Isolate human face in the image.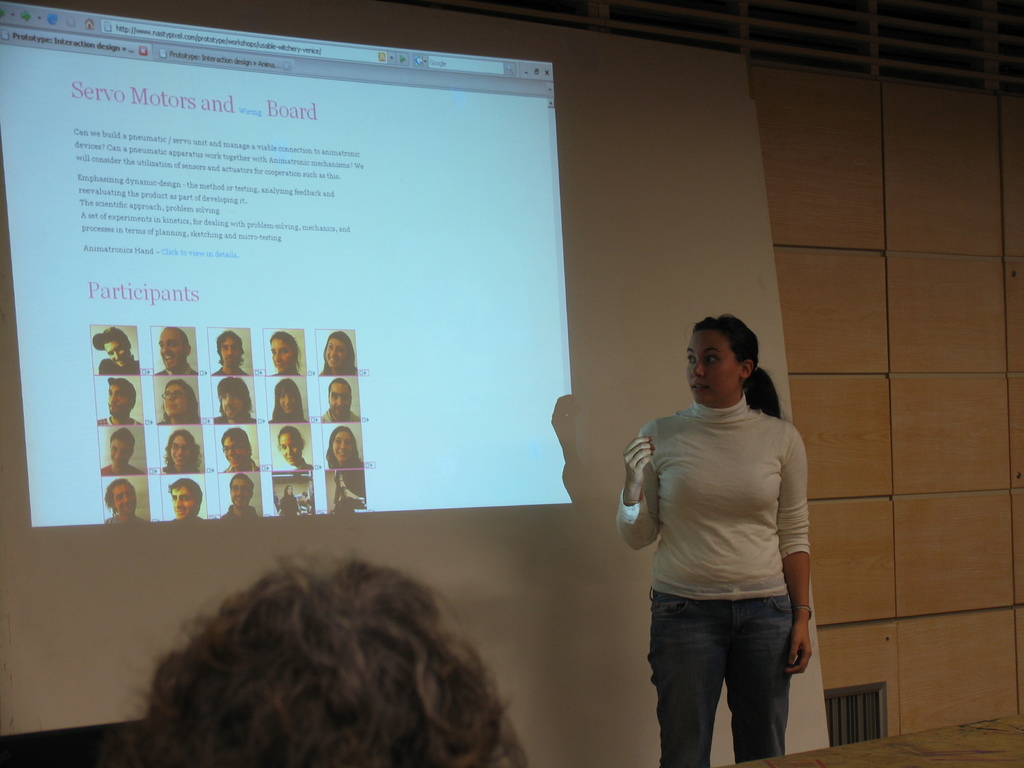
Isolated region: (left=225, top=435, right=247, bottom=465).
